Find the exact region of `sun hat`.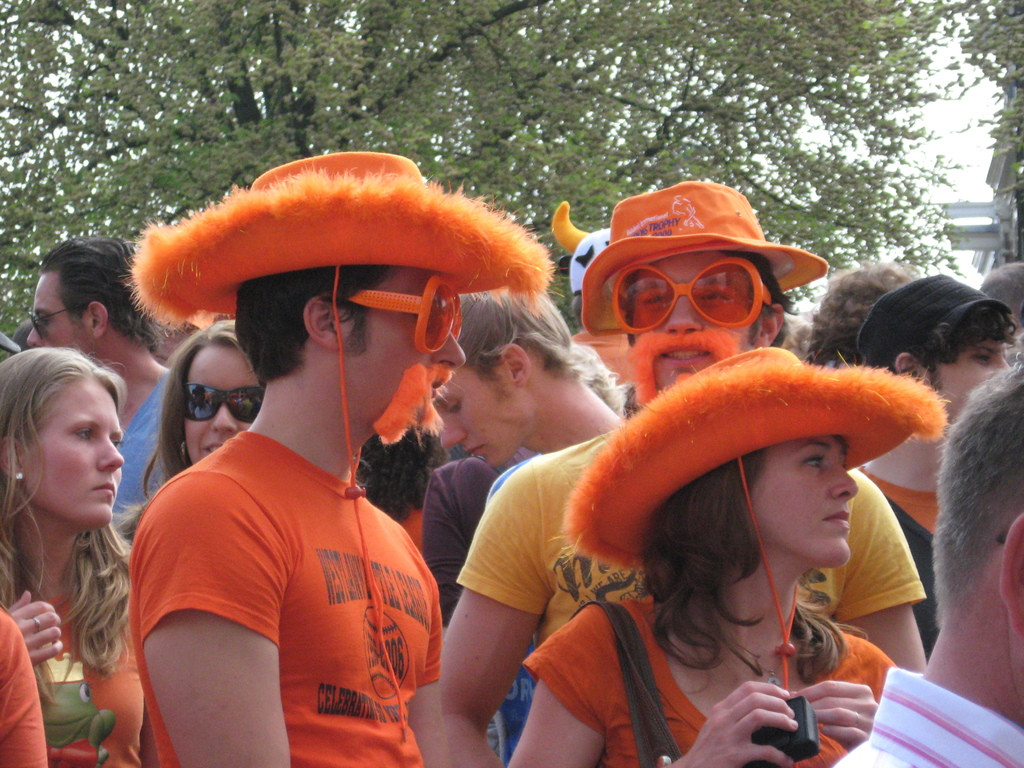
Exact region: x1=556, y1=344, x2=960, y2=698.
